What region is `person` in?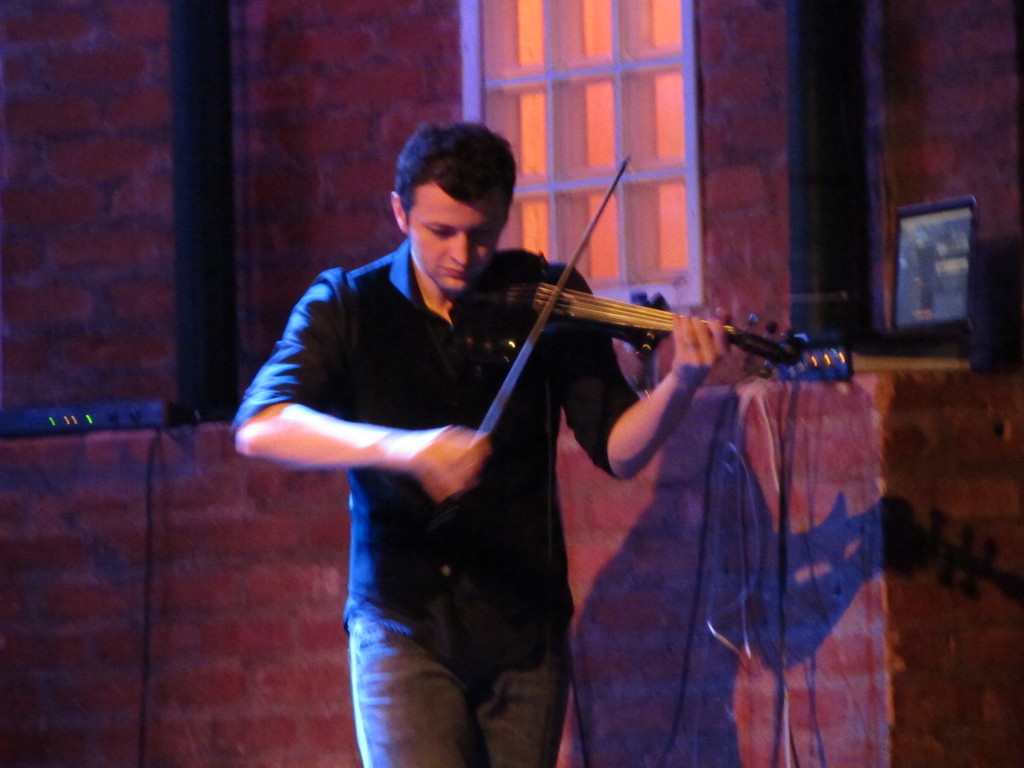
[x1=266, y1=132, x2=680, y2=767].
